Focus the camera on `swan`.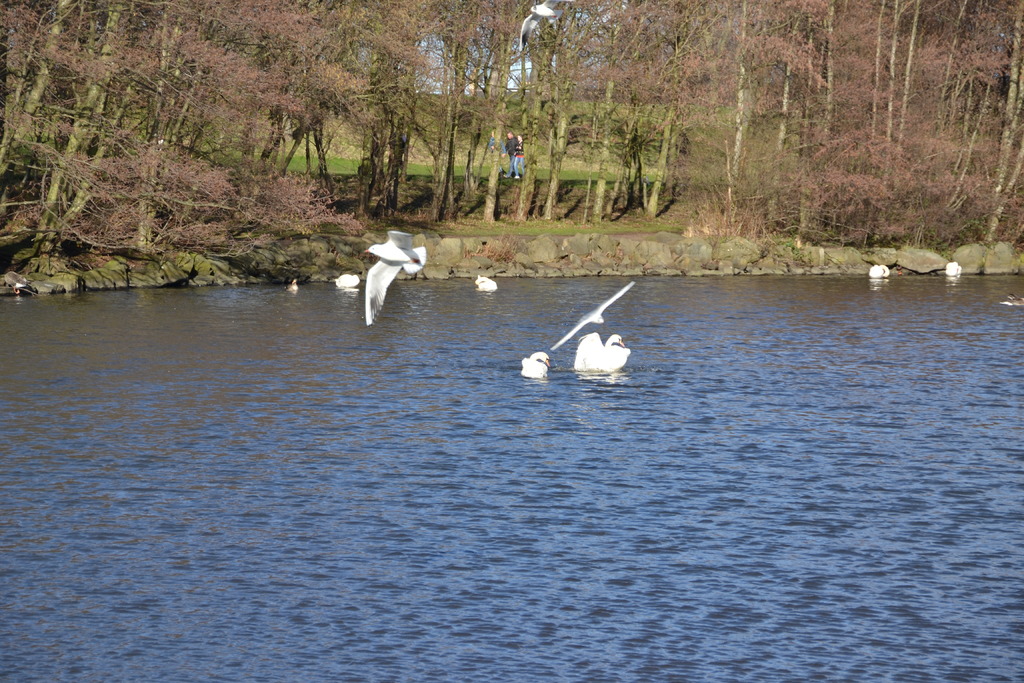
Focus region: bbox=(517, 351, 551, 380).
